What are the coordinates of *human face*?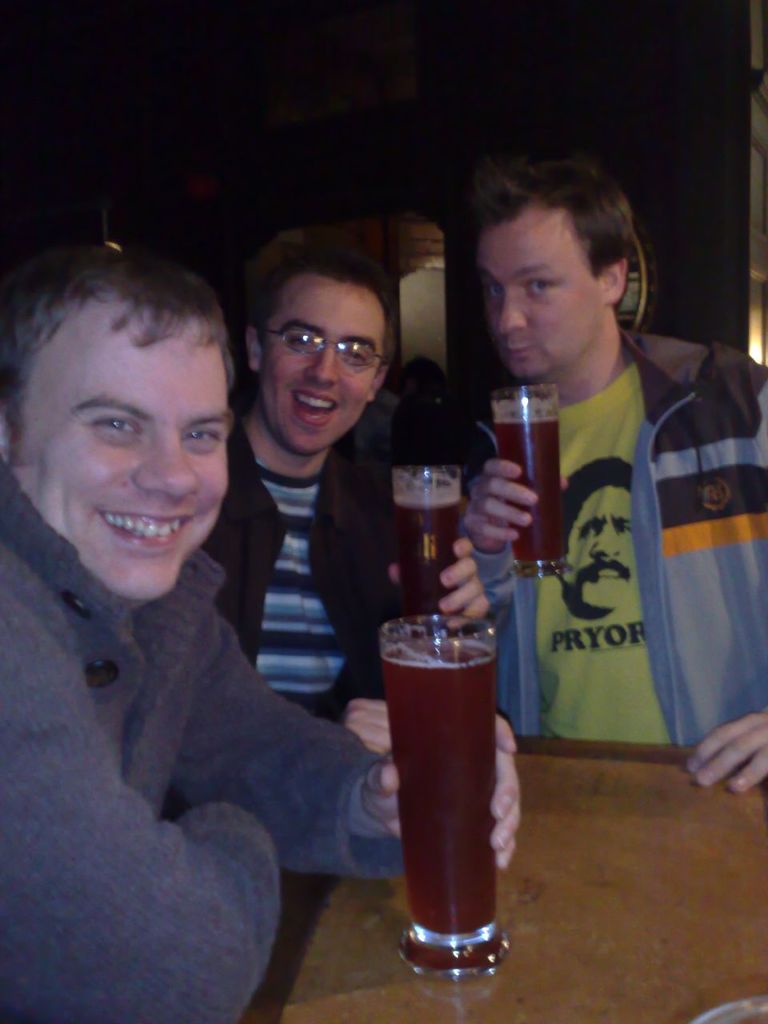
474 211 594 378.
